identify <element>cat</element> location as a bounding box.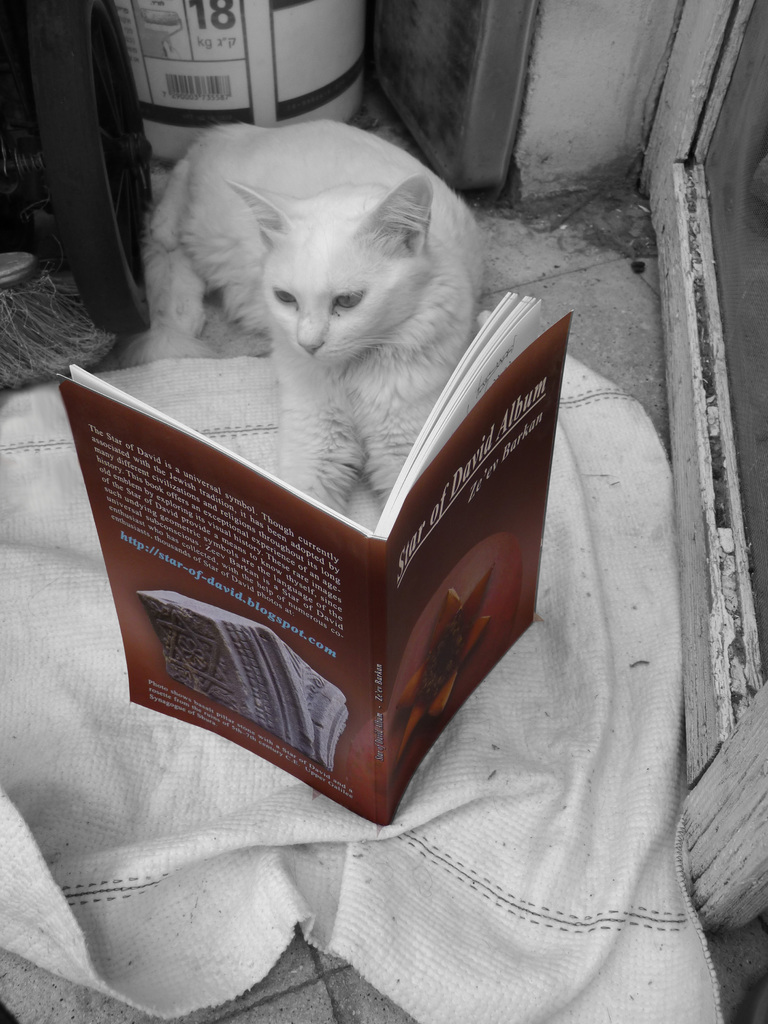
detection(141, 116, 486, 521).
